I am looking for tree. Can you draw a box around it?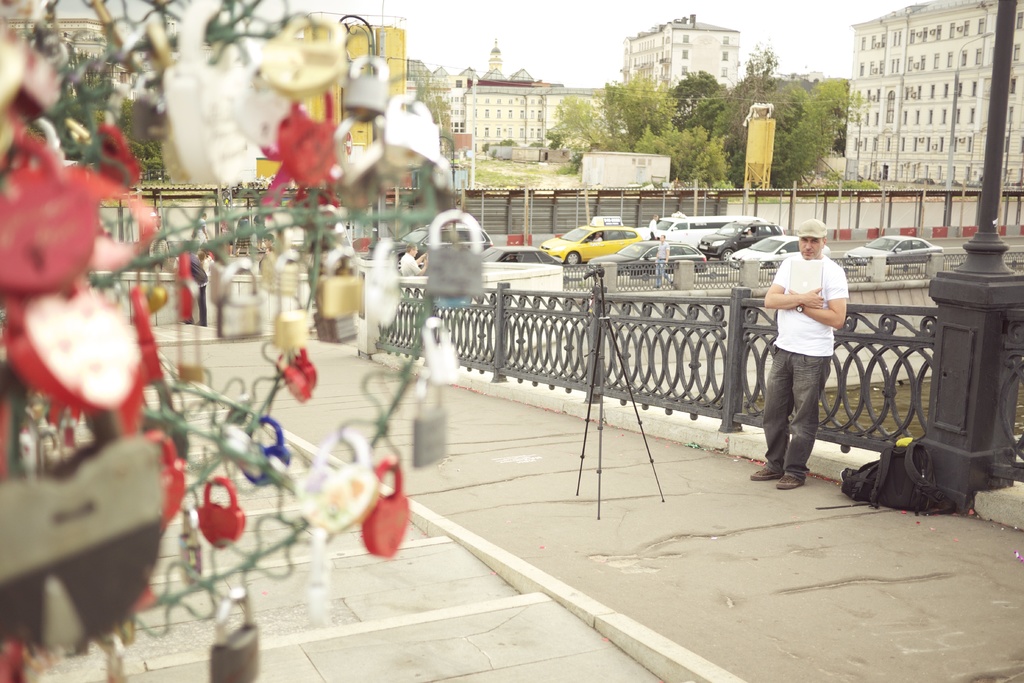
Sure, the bounding box is box=[788, 68, 865, 189].
